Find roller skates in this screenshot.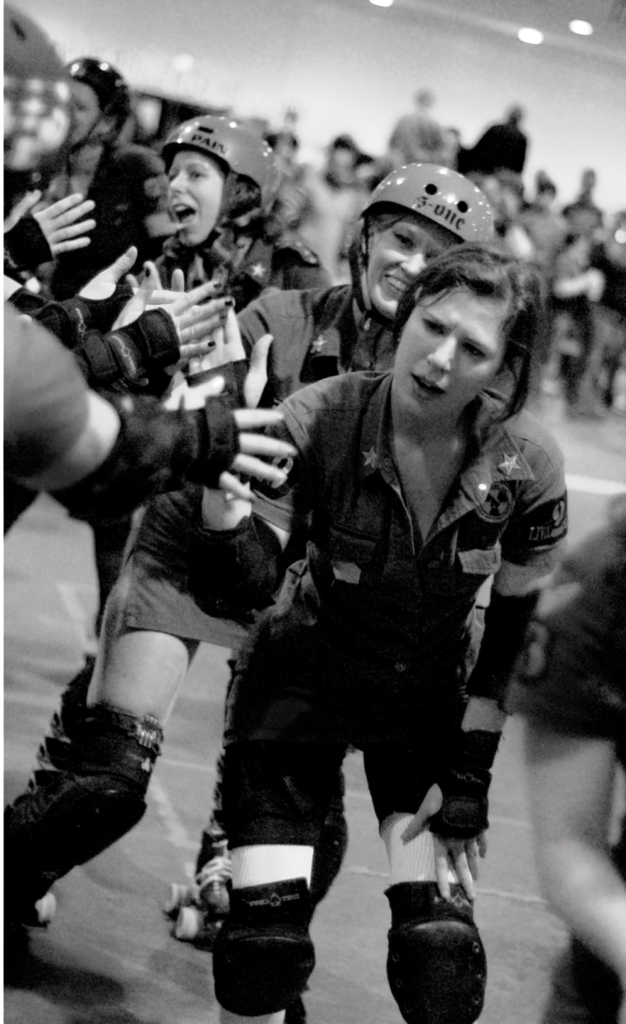
The bounding box for roller skates is {"x1": 28, "y1": 875, "x2": 59, "y2": 924}.
